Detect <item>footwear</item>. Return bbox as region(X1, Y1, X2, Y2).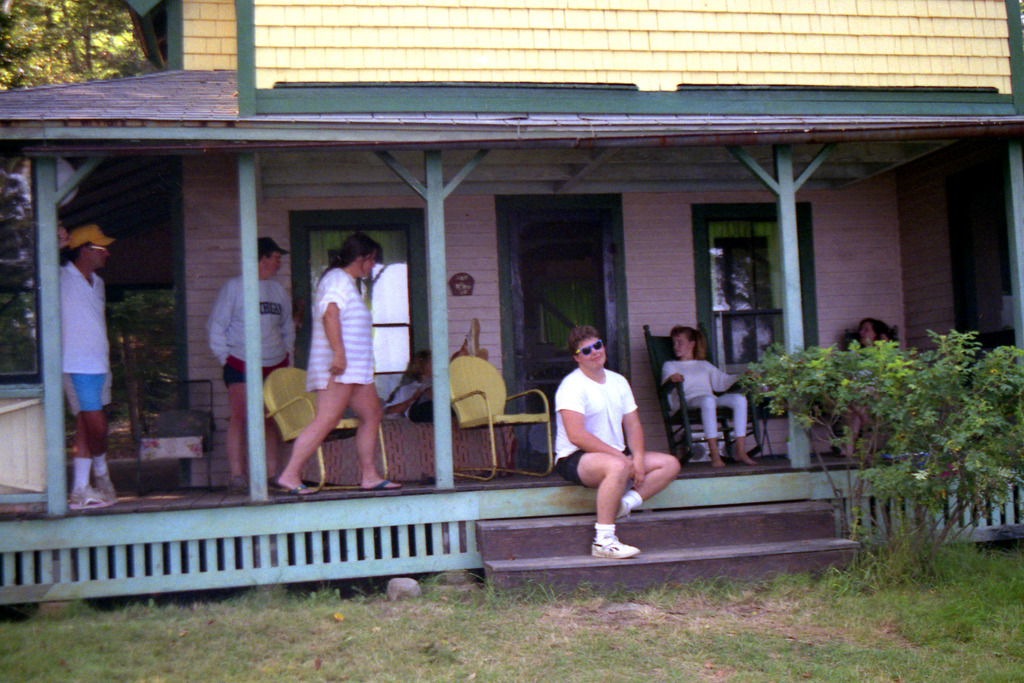
region(87, 469, 122, 506).
